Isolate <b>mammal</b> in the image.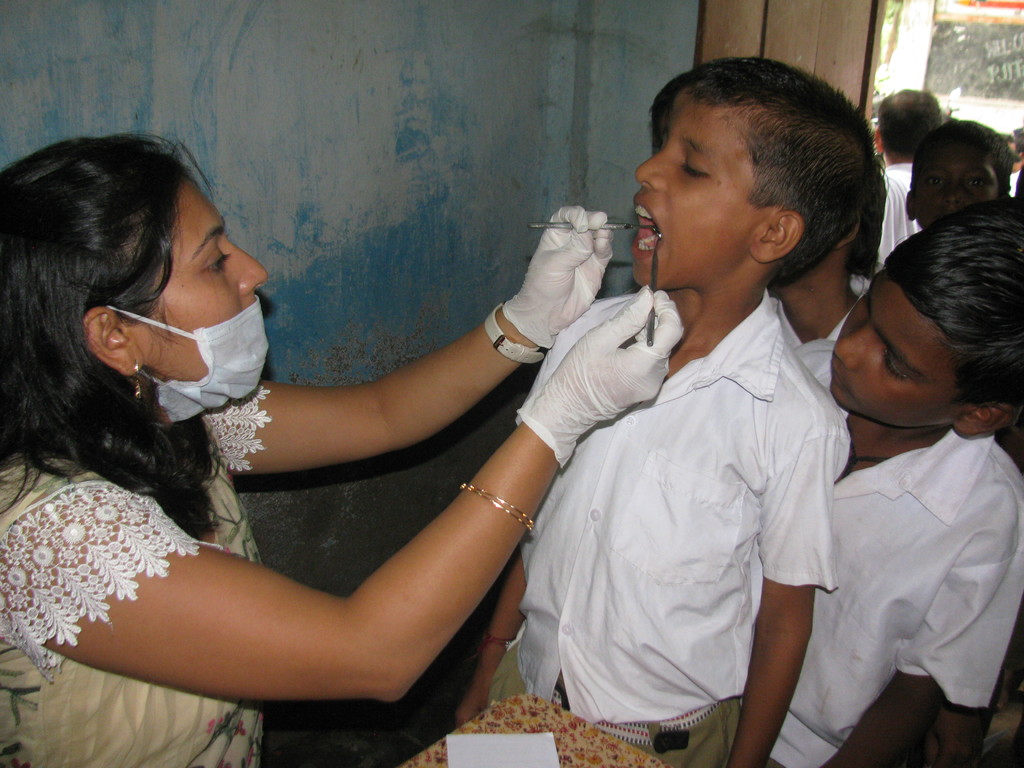
Isolated region: bbox(0, 129, 682, 767).
